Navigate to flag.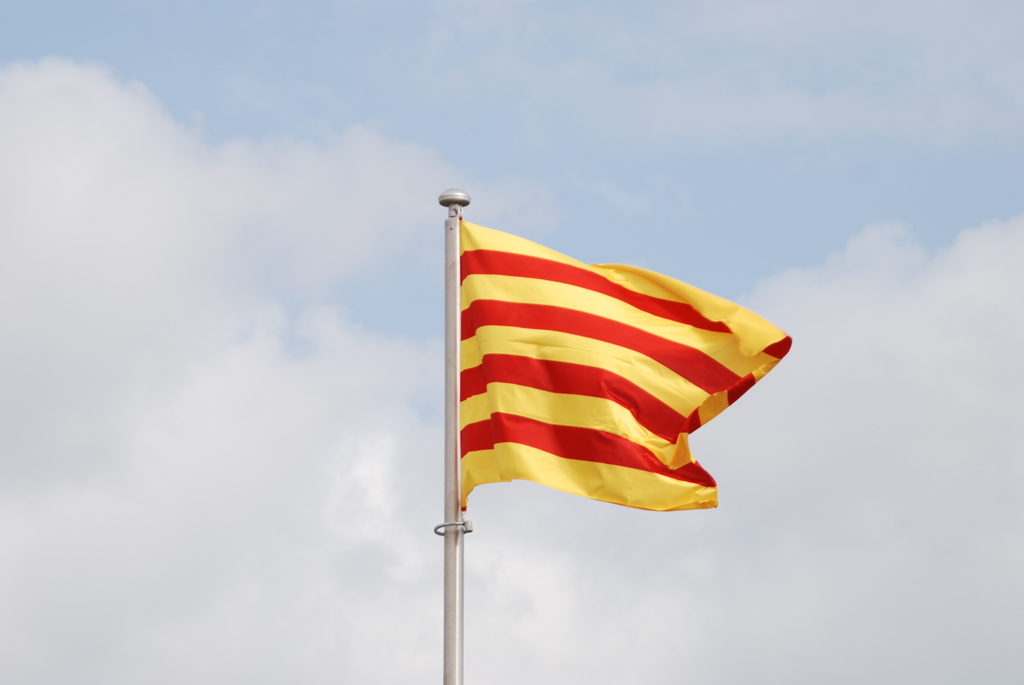
Navigation target: pyautogui.locateOnScreen(462, 212, 802, 518).
